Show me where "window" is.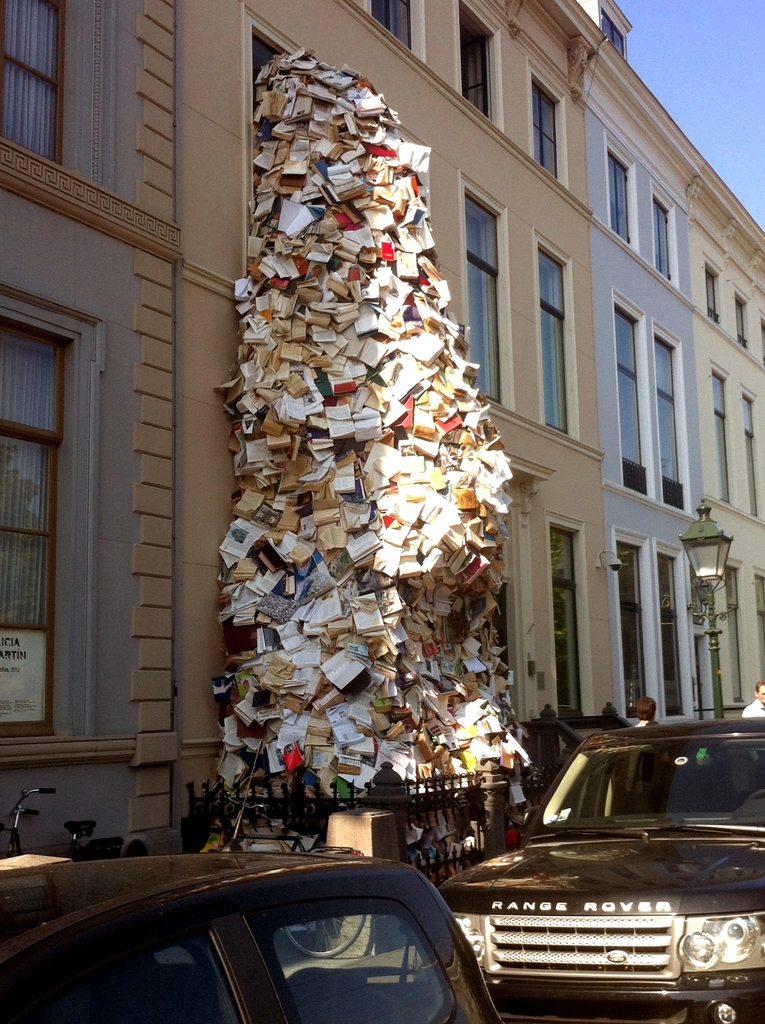
"window" is at x1=531, y1=56, x2=567, y2=189.
